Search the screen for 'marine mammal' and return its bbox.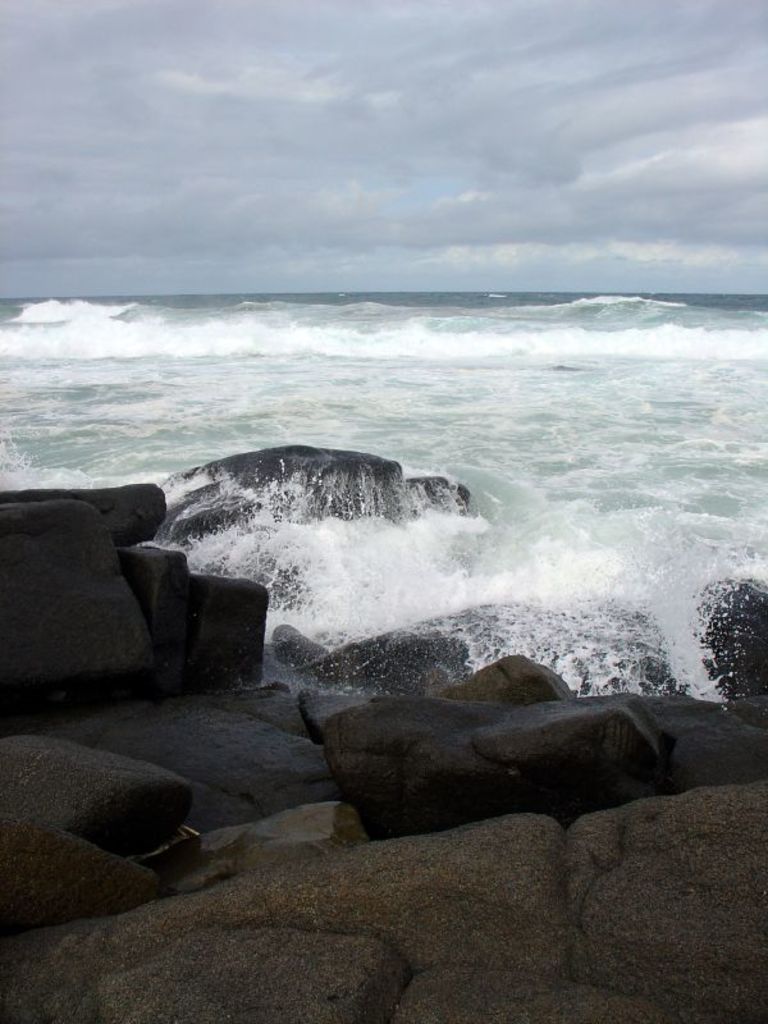
Found: pyautogui.locateOnScreen(264, 686, 745, 832).
